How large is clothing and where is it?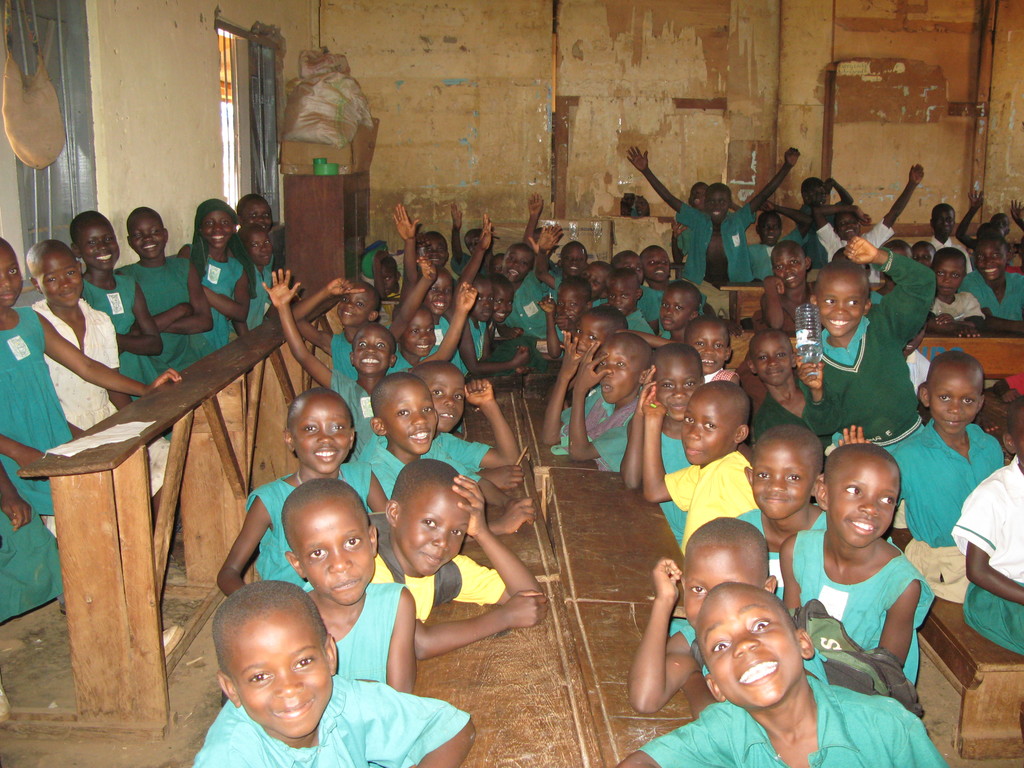
Bounding box: pyautogui.locateOnScreen(666, 451, 762, 552).
